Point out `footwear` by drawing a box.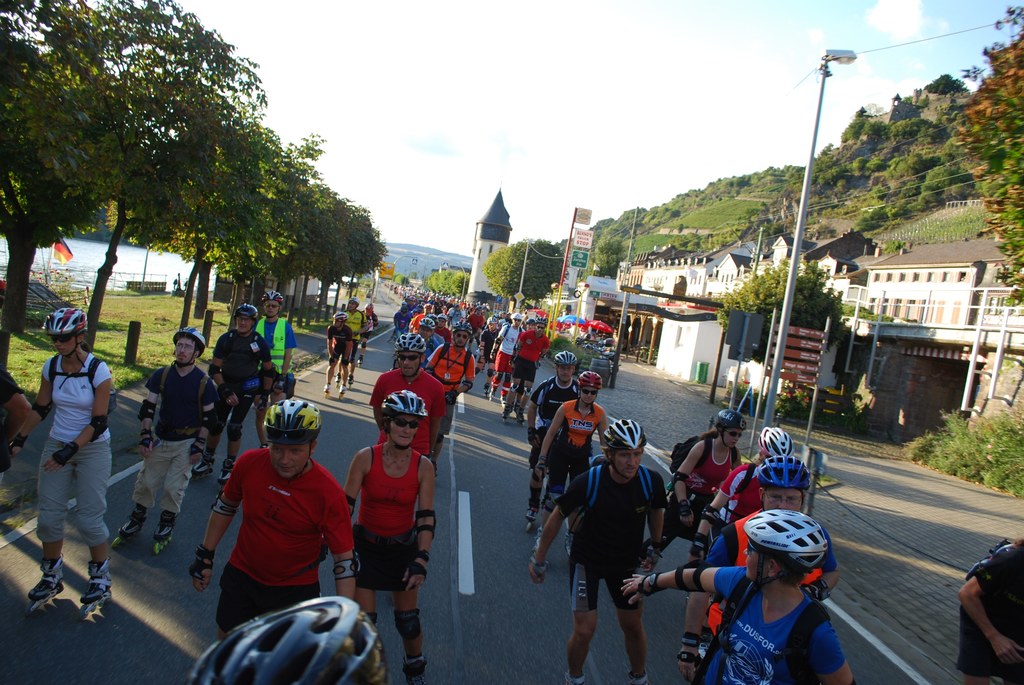
323,383,329,391.
